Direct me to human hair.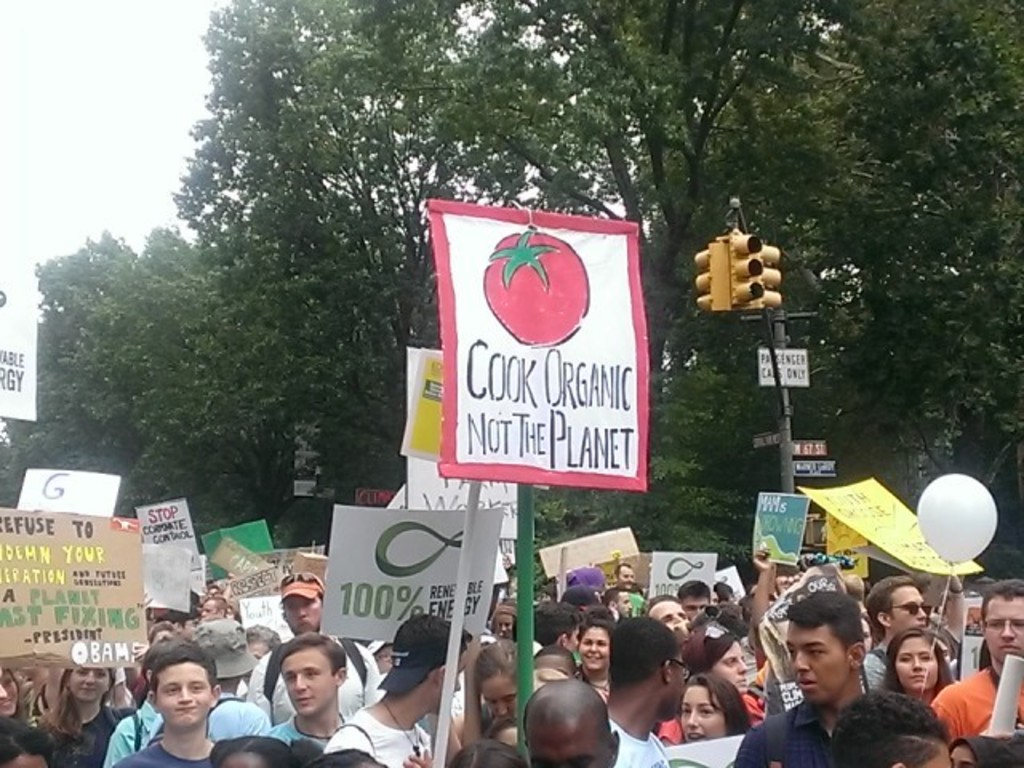
Direction: x1=149 y1=635 x2=211 y2=699.
